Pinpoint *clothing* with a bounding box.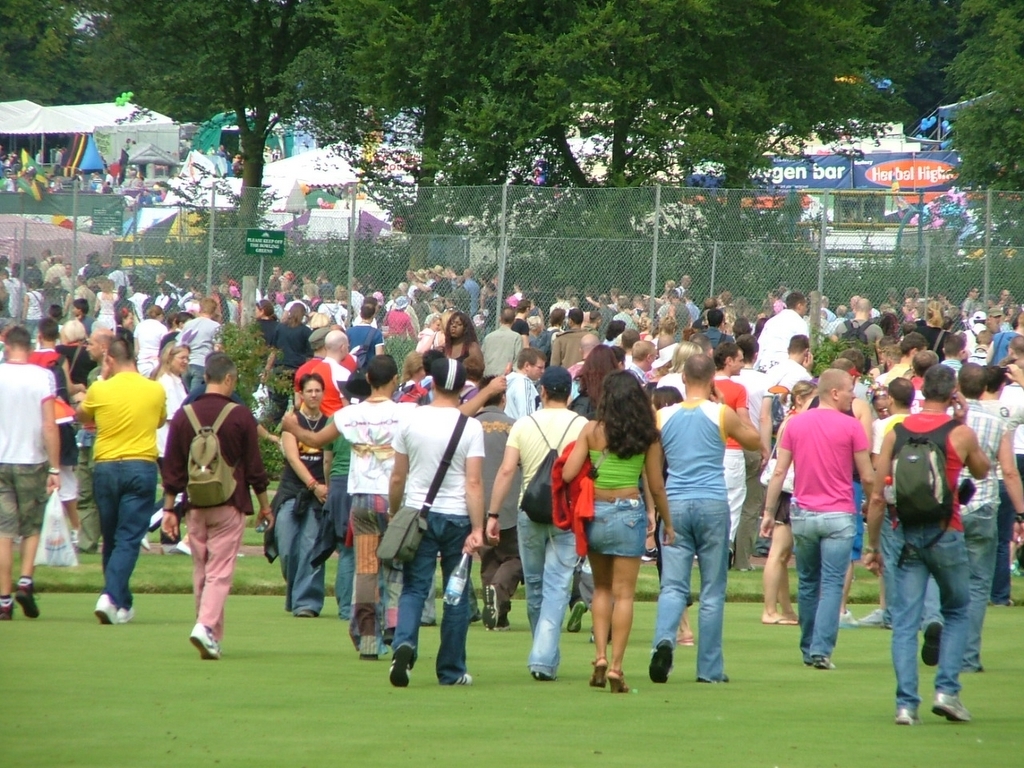
[393, 407, 486, 684].
